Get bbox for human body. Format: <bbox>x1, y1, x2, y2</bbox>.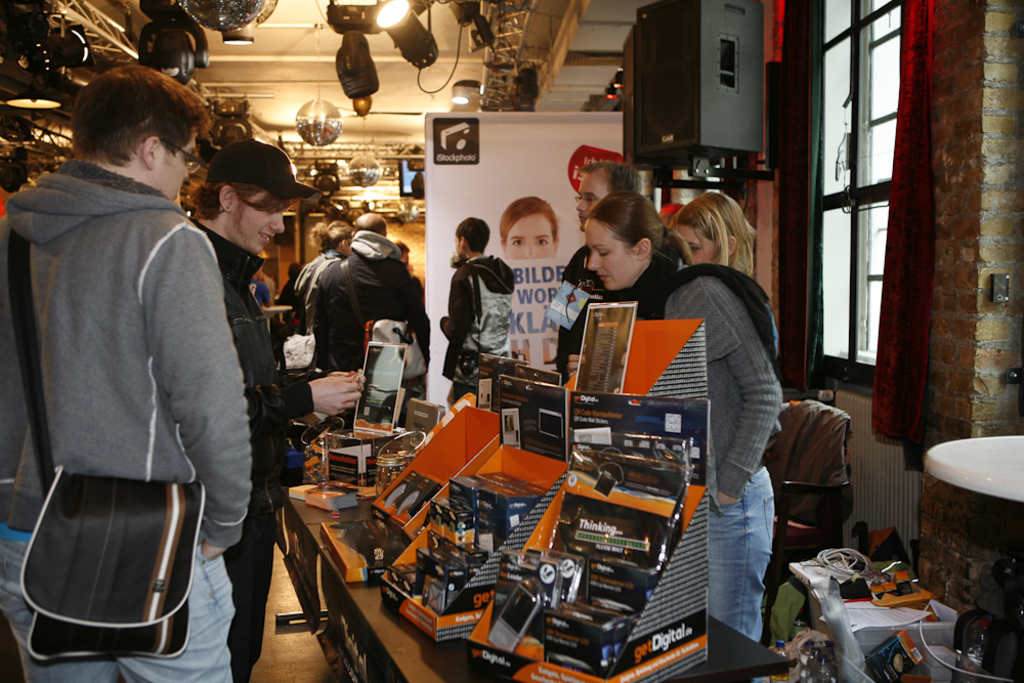
<bbox>672, 198, 755, 271</bbox>.
